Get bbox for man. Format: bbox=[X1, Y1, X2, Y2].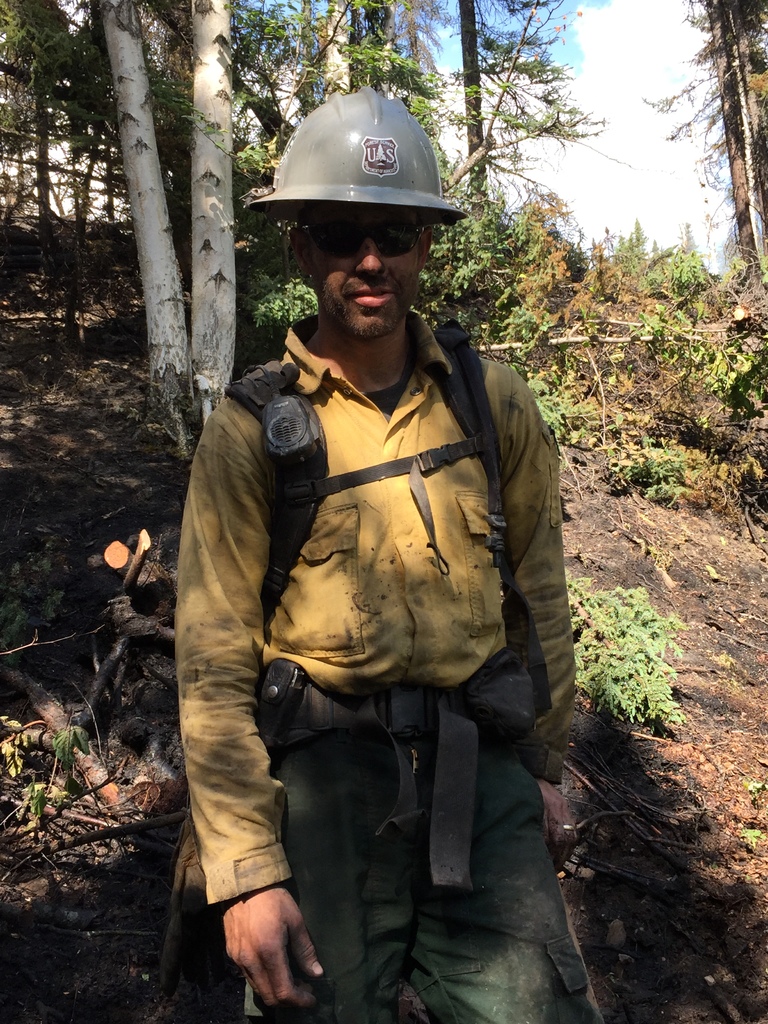
bbox=[164, 81, 598, 1023].
